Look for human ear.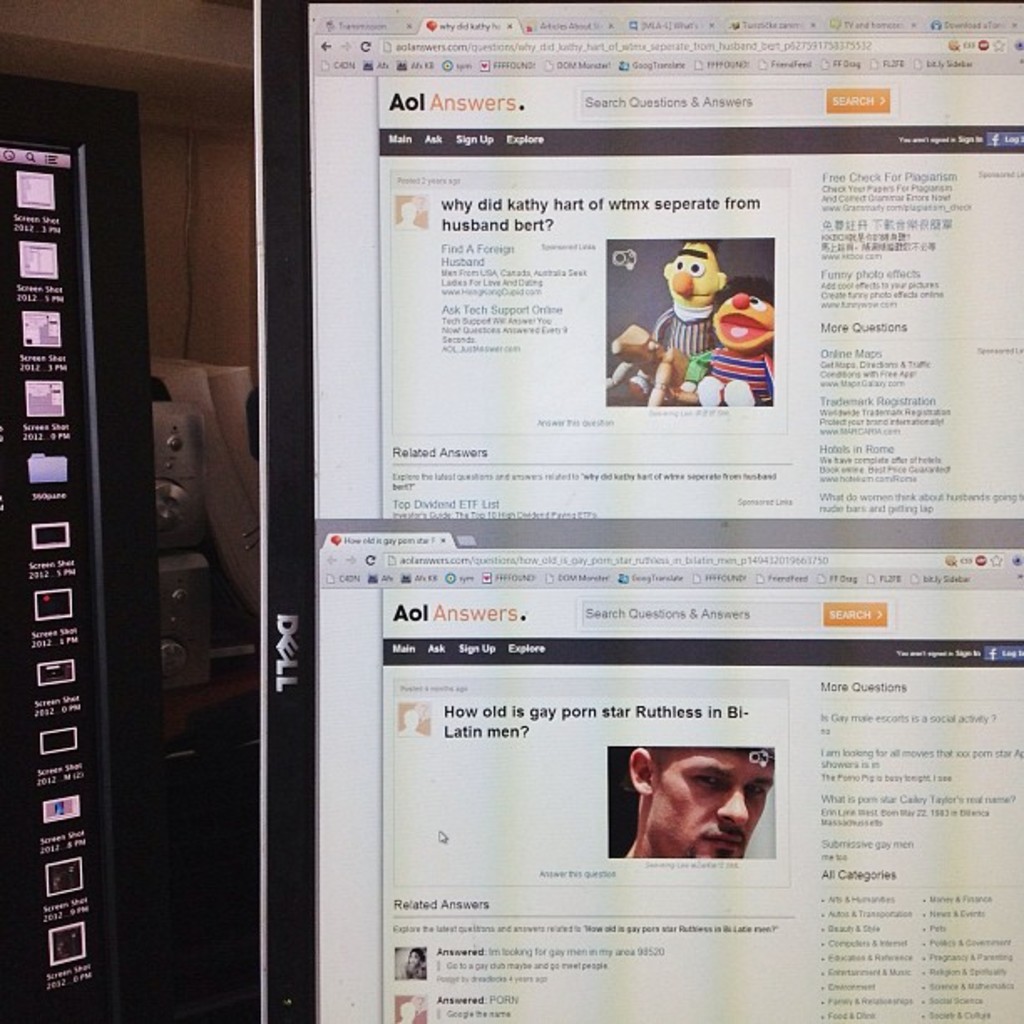
Found: 629 746 656 798.
